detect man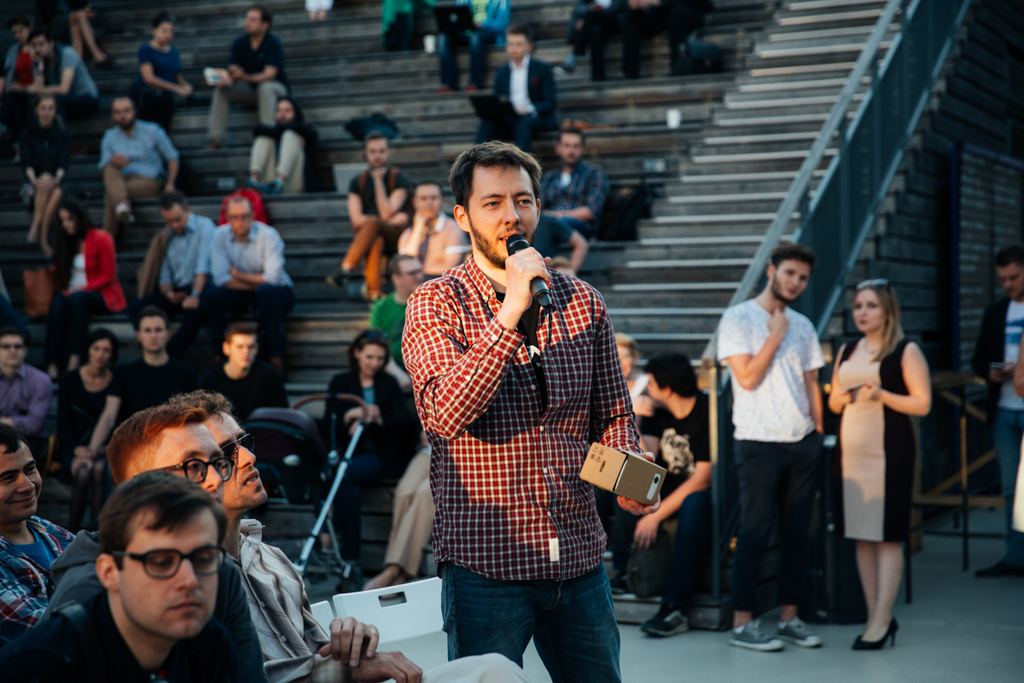
bbox(199, 199, 305, 353)
